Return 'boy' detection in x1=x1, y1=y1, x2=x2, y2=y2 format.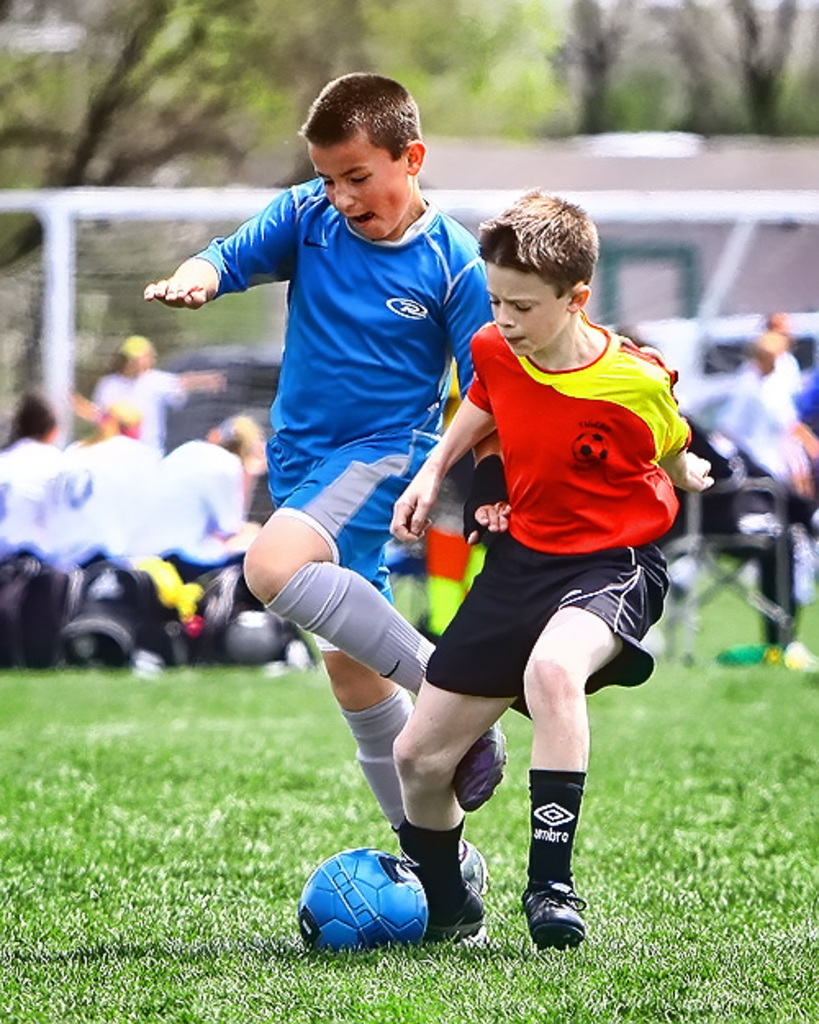
x1=347, y1=174, x2=708, y2=931.
